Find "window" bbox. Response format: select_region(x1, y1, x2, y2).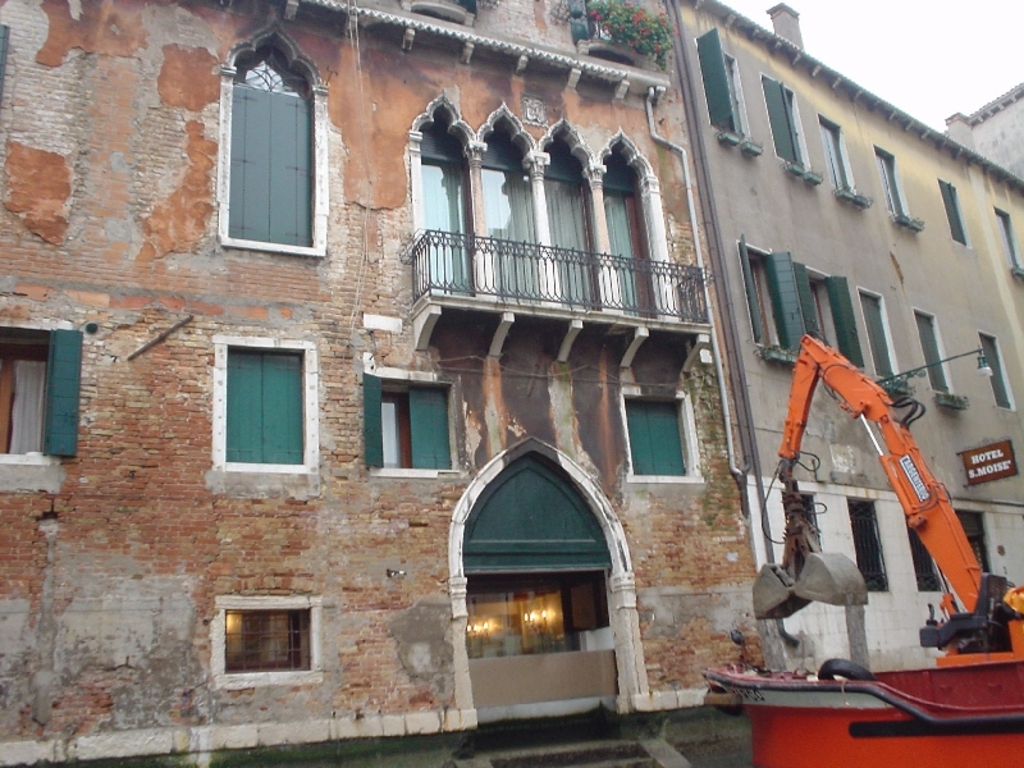
select_region(401, 0, 472, 28).
